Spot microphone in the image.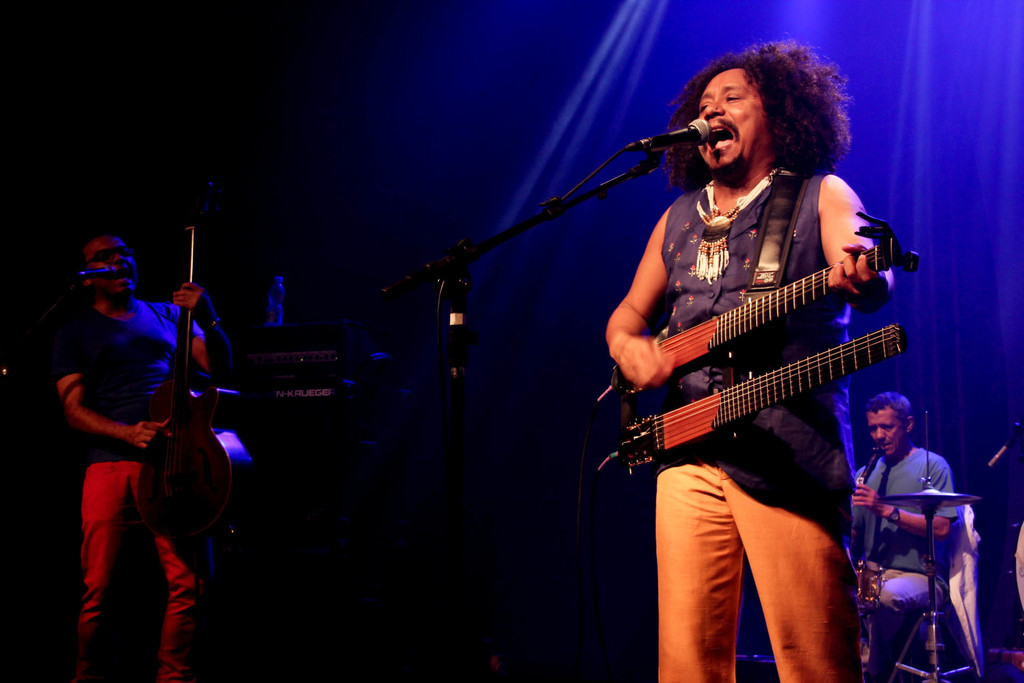
microphone found at 985:420:1023:472.
